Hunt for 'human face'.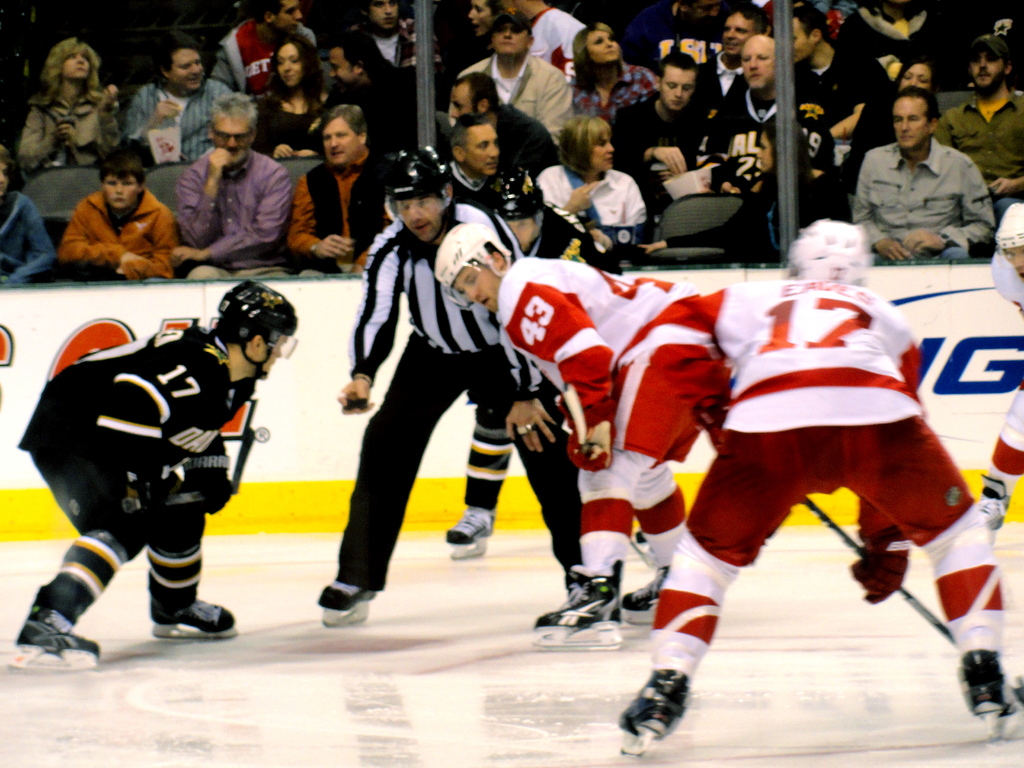
Hunted down at locate(60, 51, 91, 81).
